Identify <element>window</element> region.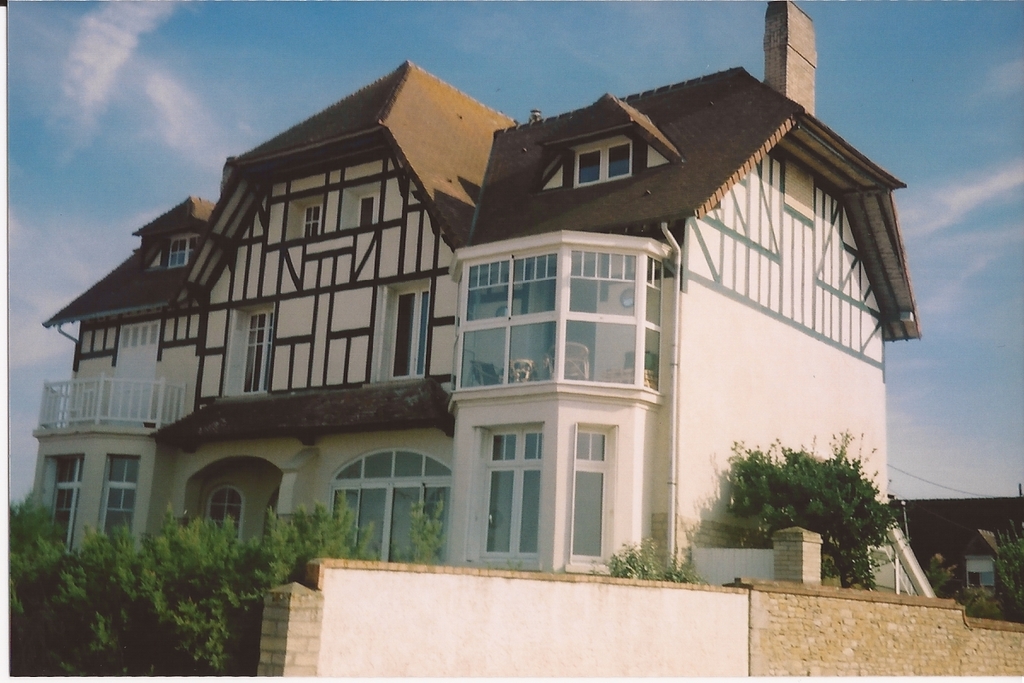
Region: <bbox>452, 227, 659, 406</bbox>.
